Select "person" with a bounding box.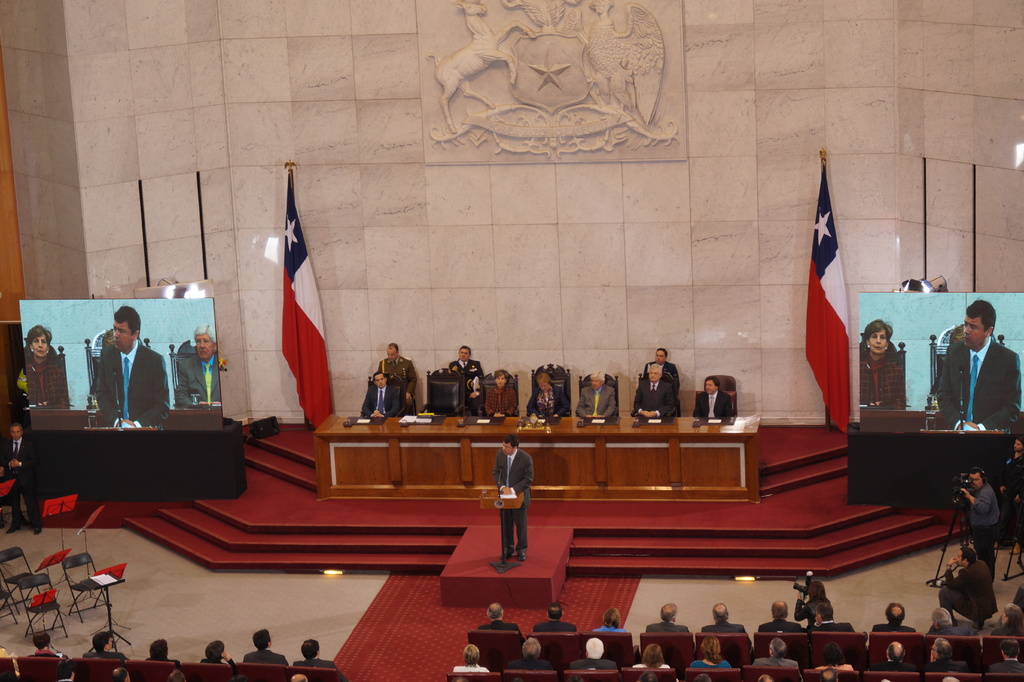
{"left": 879, "top": 635, "right": 915, "bottom": 673}.
